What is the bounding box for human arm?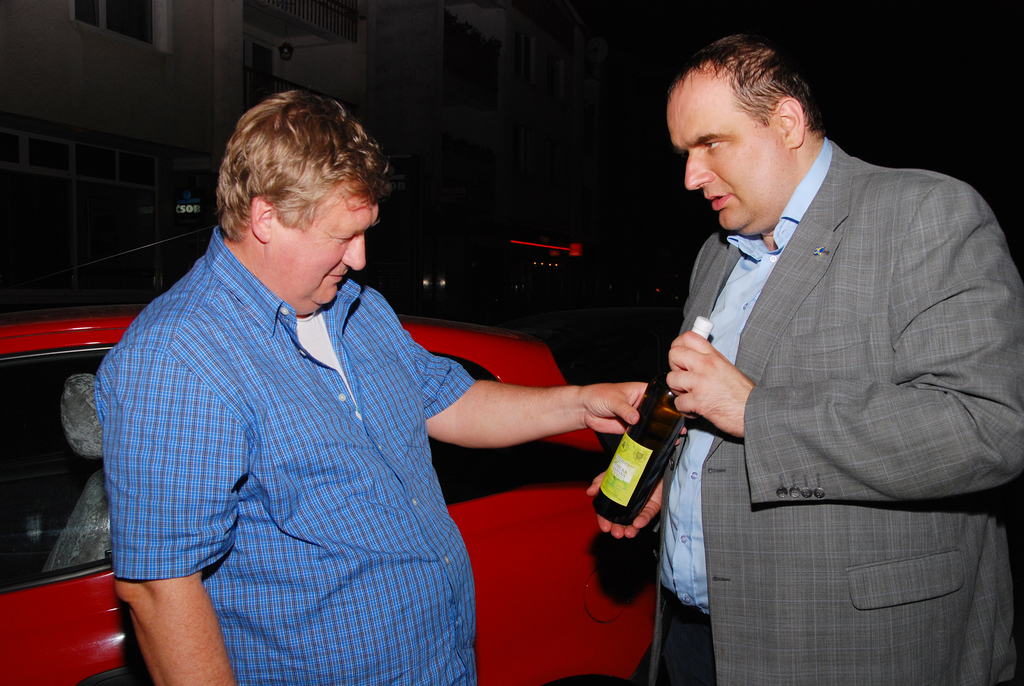
[113, 346, 237, 685].
